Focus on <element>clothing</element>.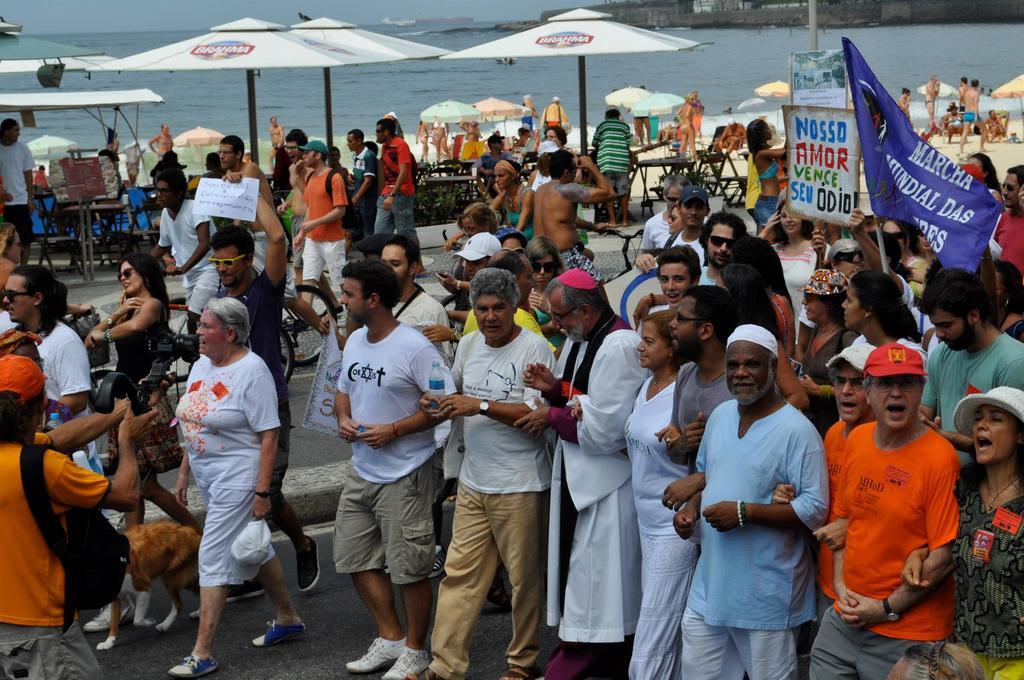
Focused at x1=772, y1=299, x2=799, y2=357.
